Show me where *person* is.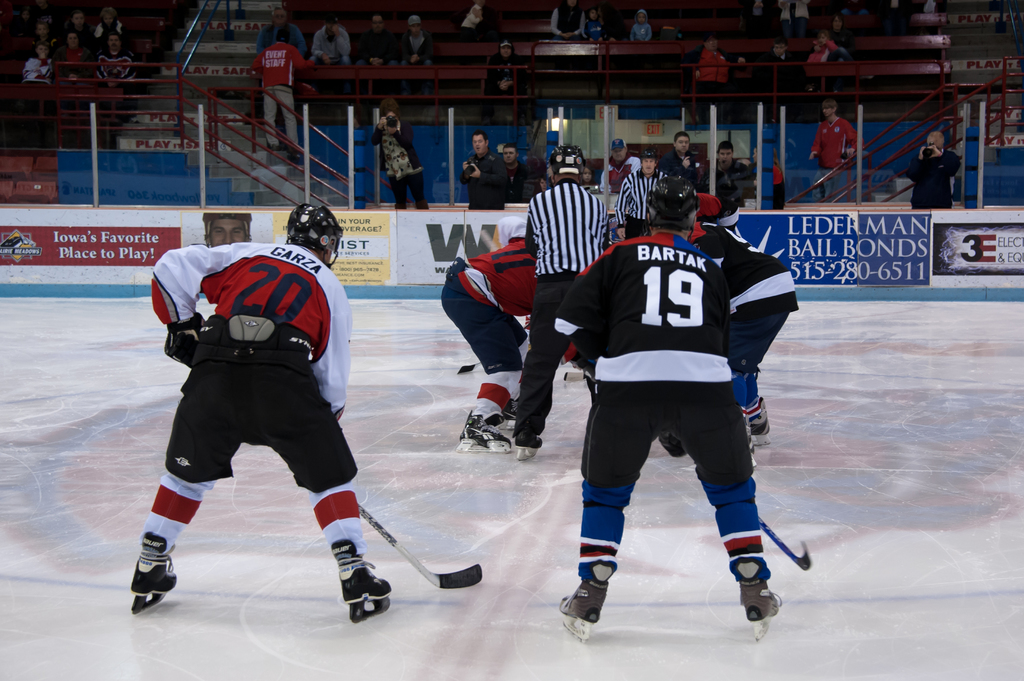
*person* is at [829, 13, 855, 56].
